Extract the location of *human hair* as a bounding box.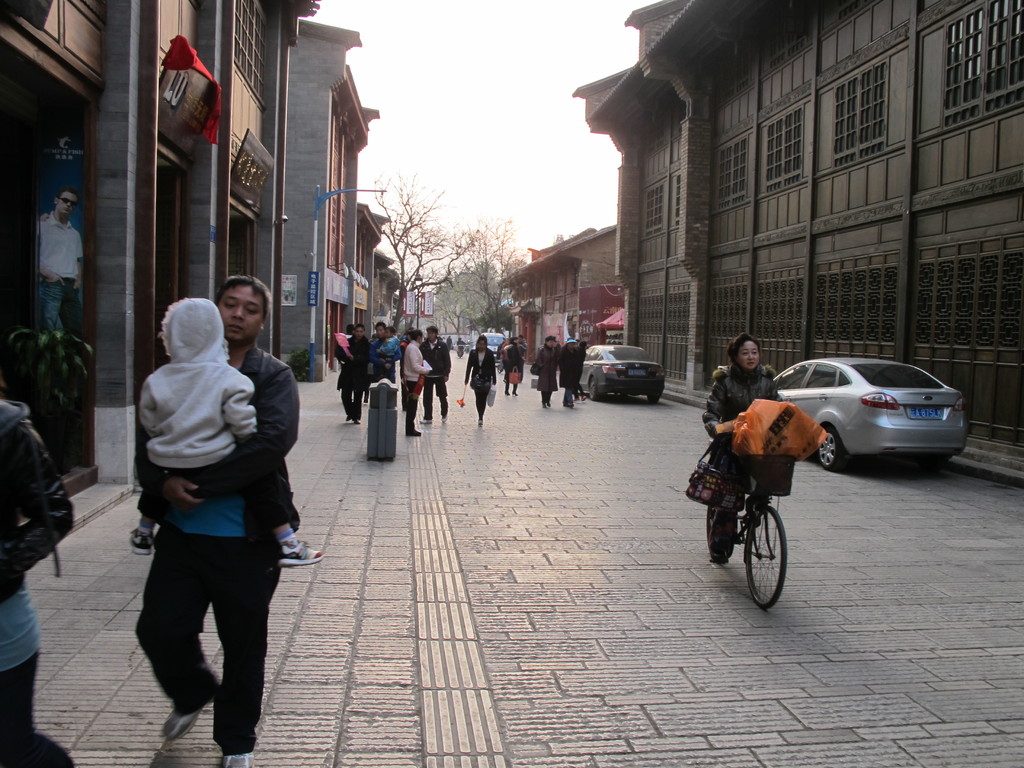
detection(475, 333, 488, 346).
